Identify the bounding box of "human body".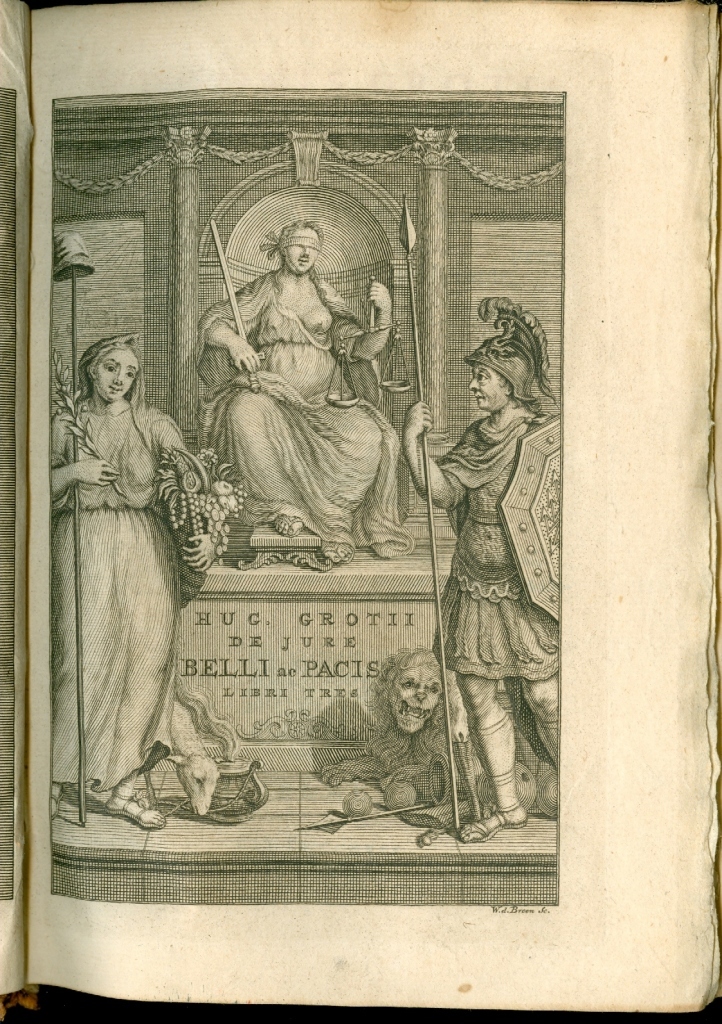
box=[192, 223, 404, 565].
